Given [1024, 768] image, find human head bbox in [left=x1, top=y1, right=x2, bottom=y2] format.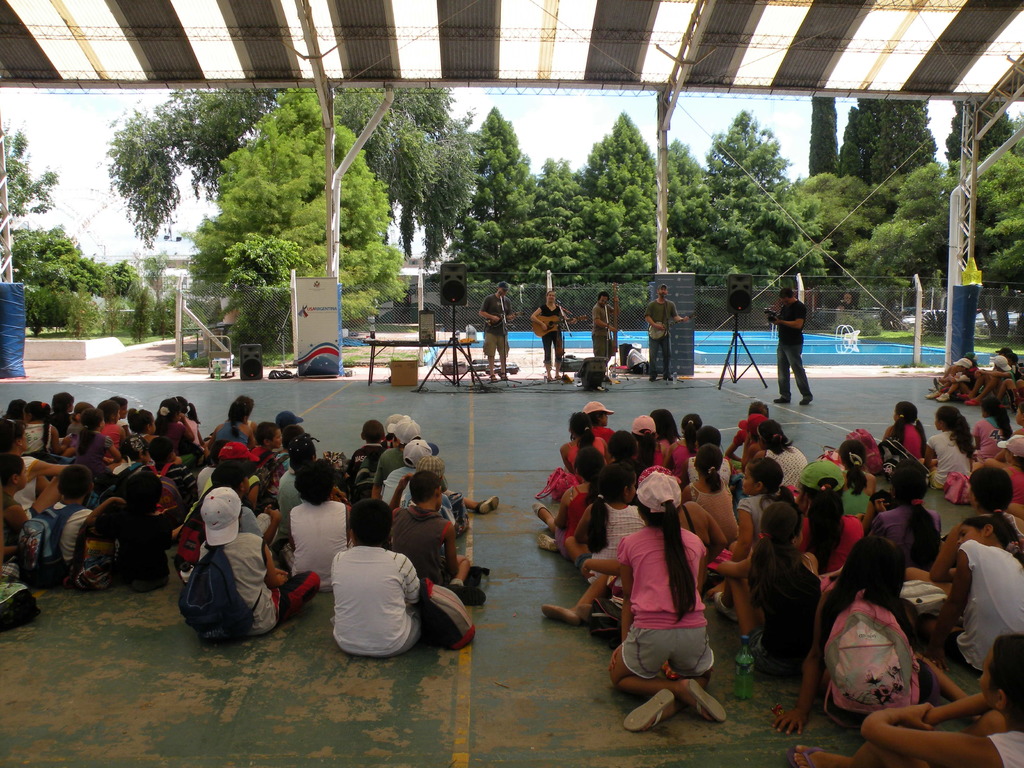
[left=543, top=291, right=559, bottom=306].
